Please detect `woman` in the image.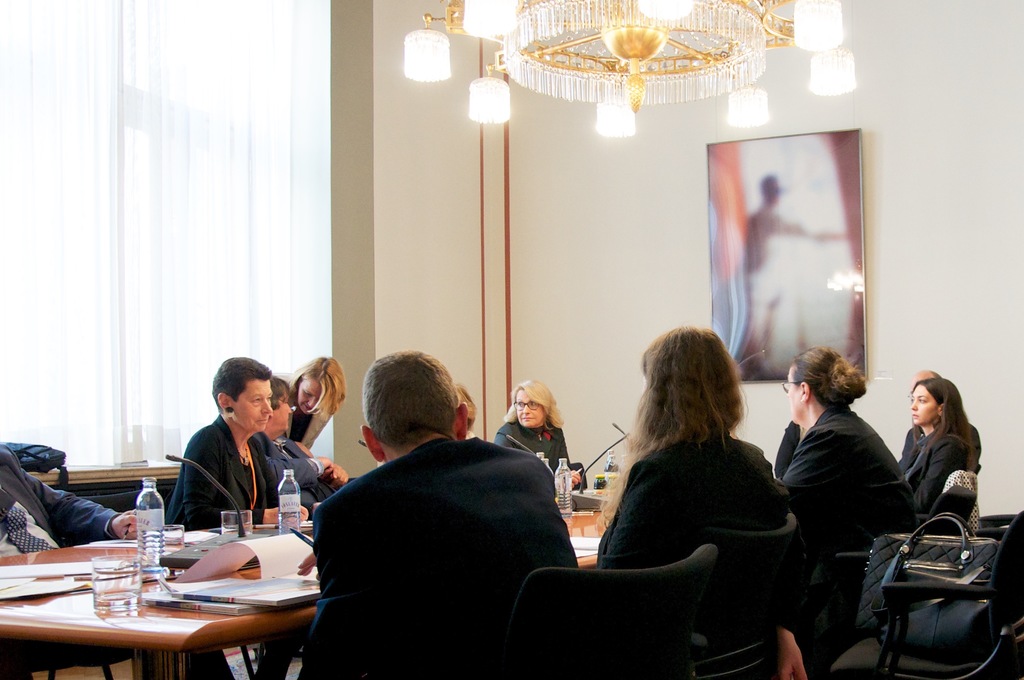
locate(895, 375, 980, 515).
